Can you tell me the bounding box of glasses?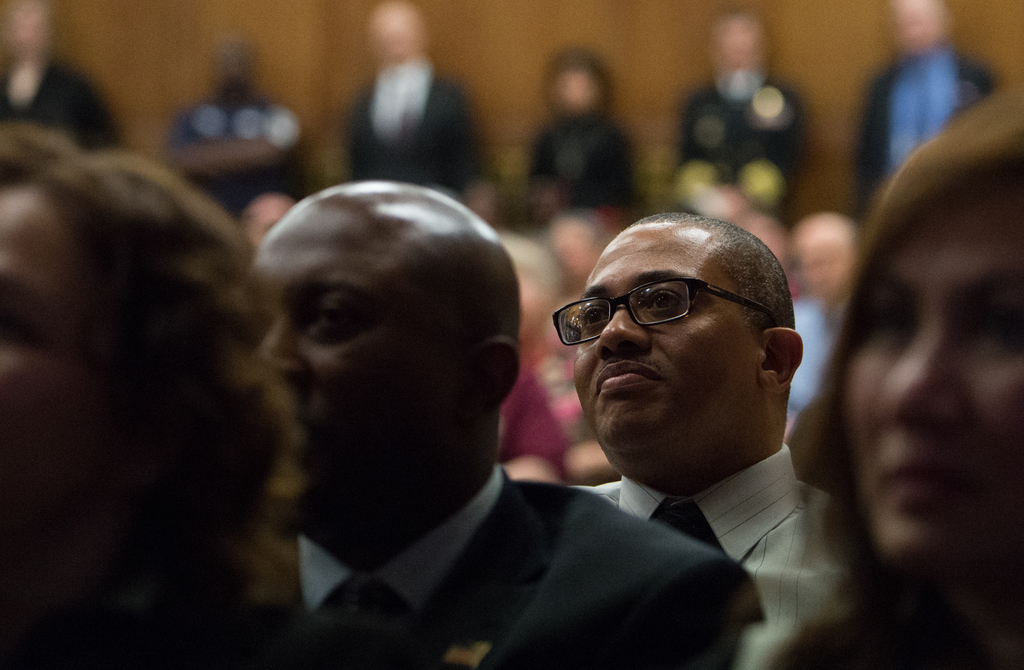
left=545, top=274, right=782, bottom=353.
